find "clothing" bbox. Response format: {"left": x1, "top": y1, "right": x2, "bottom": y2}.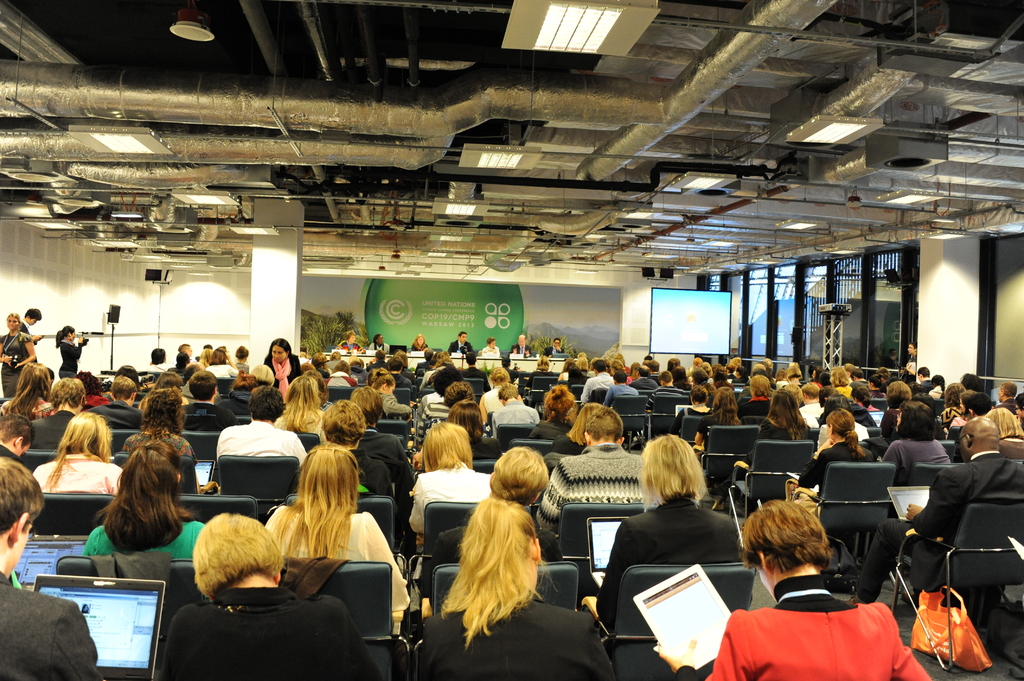
{"left": 282, "top": 442, "right": 399, "bottom": 507}.
